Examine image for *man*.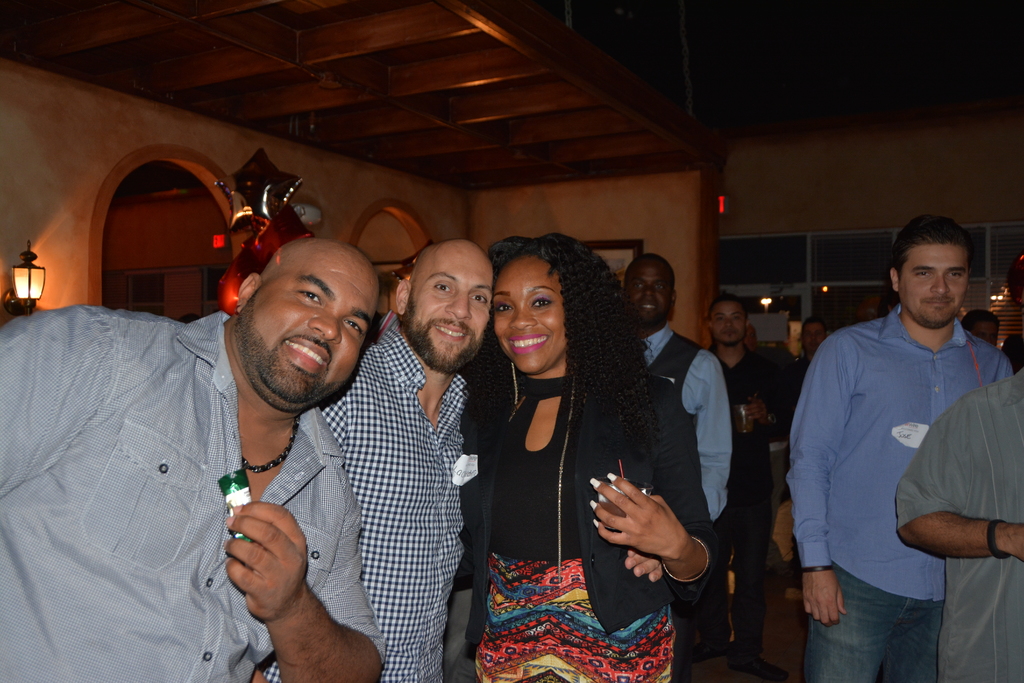
Examination result: box=[703, 293, 816, 682].
